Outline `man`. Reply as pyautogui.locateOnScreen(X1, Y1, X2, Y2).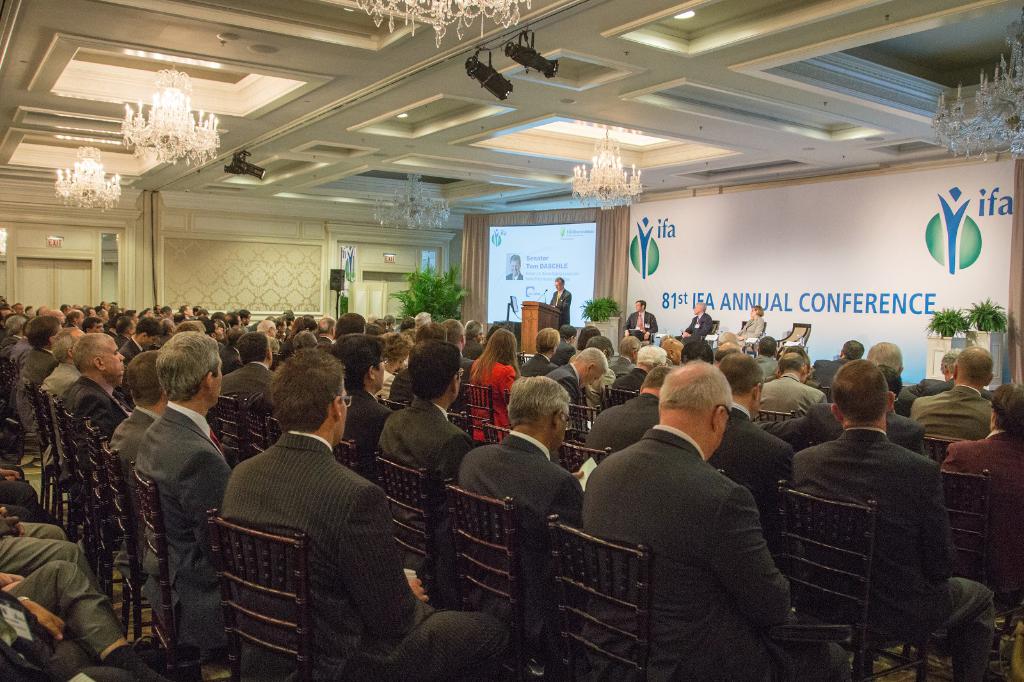
pyautogui.locateOnScreen(679, 300, 715, 334).
